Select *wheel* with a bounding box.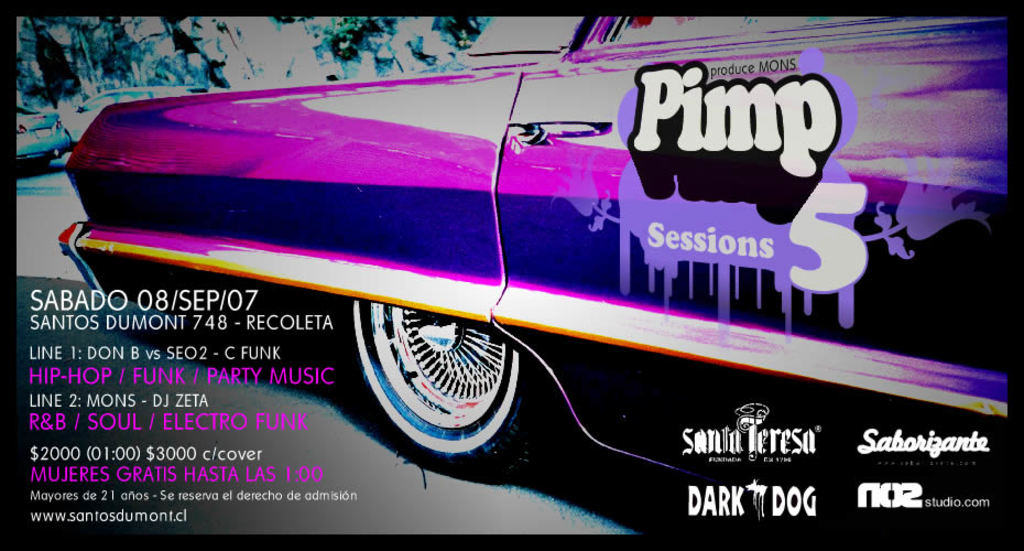
<bbox>349, 304, 541, 462</bbox>.
